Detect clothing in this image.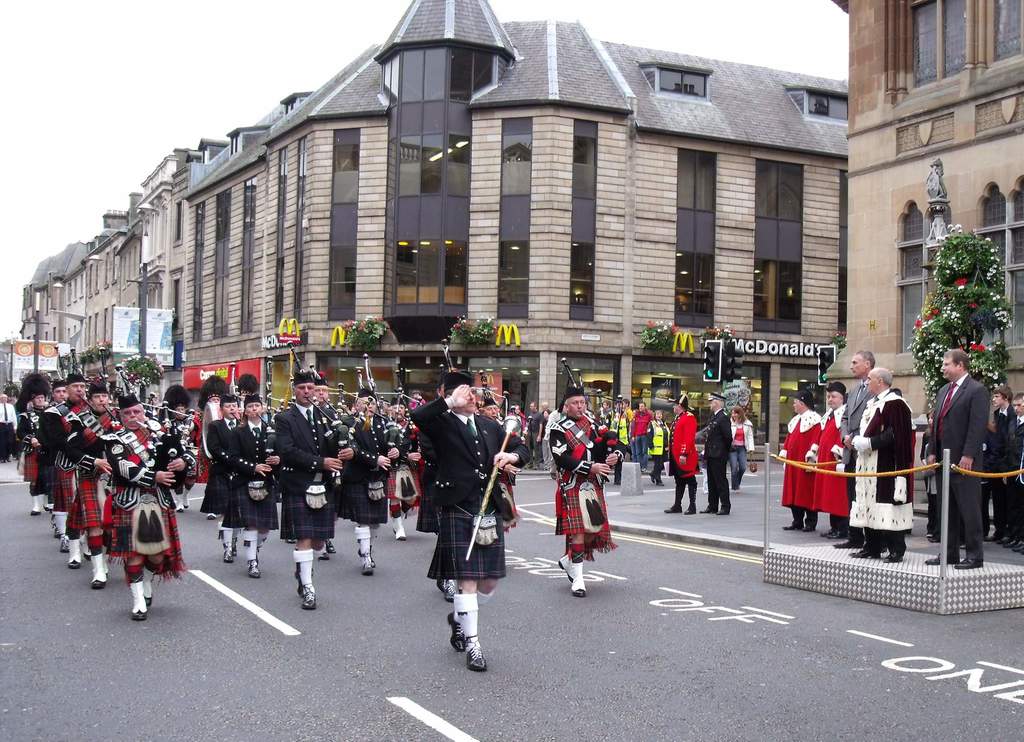
Detection: {"x1": 406, "y1": 374, "x2": 508, "y2": 614}.
